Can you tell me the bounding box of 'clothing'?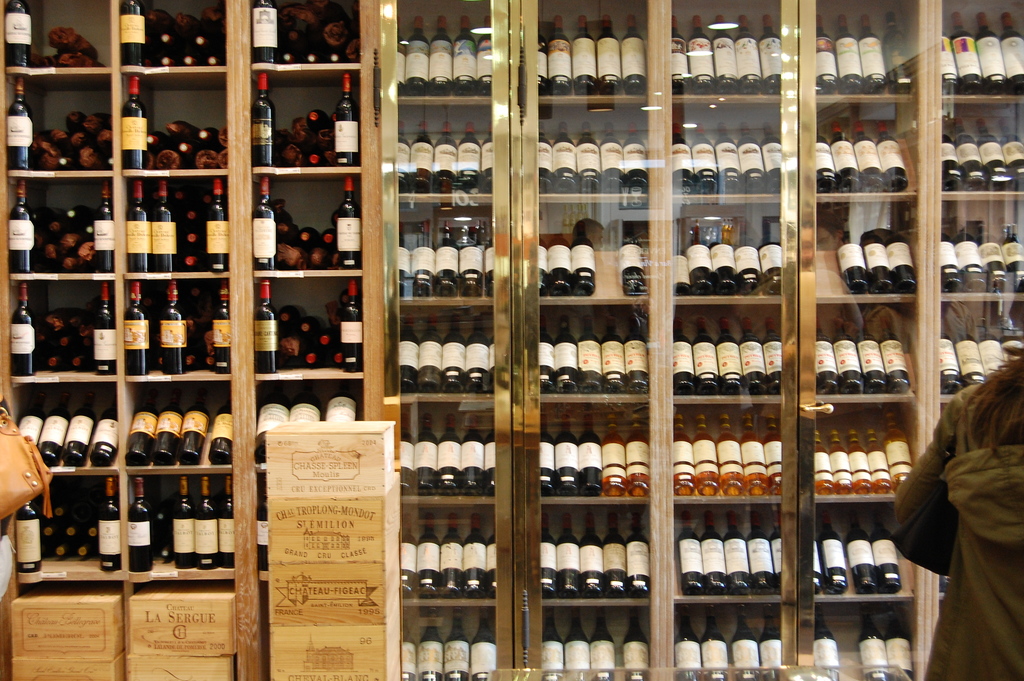
left=904, top=370, right=1023, bottom=644.
